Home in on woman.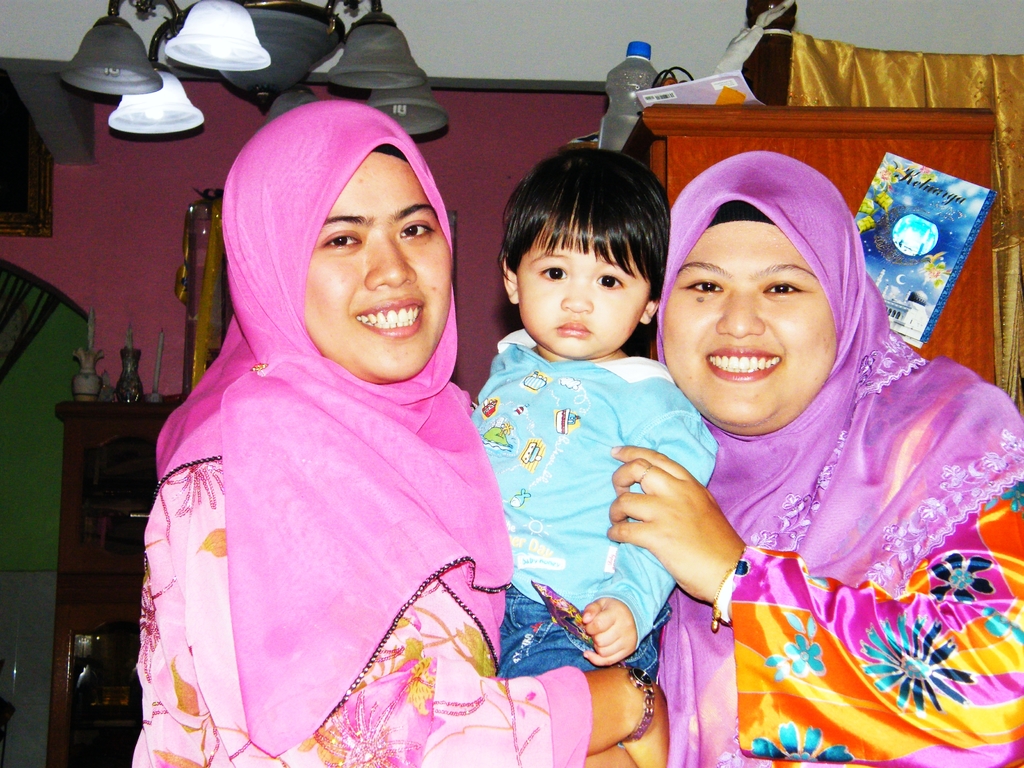
Homed in at 604/144/1023/767.
